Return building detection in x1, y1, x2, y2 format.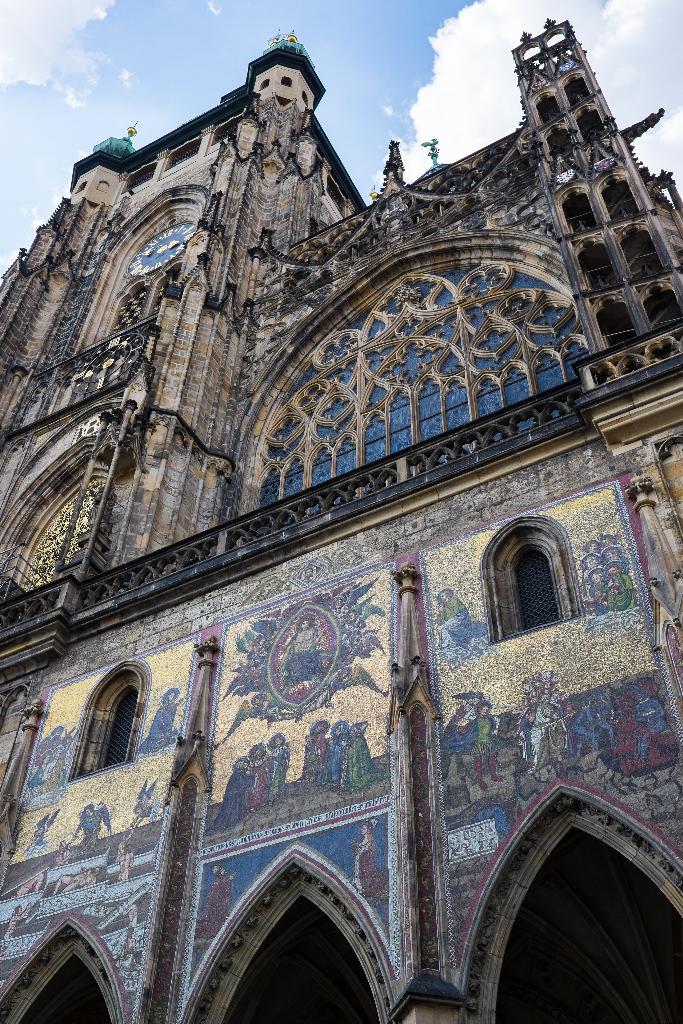
0, 18, 682, 1023.
